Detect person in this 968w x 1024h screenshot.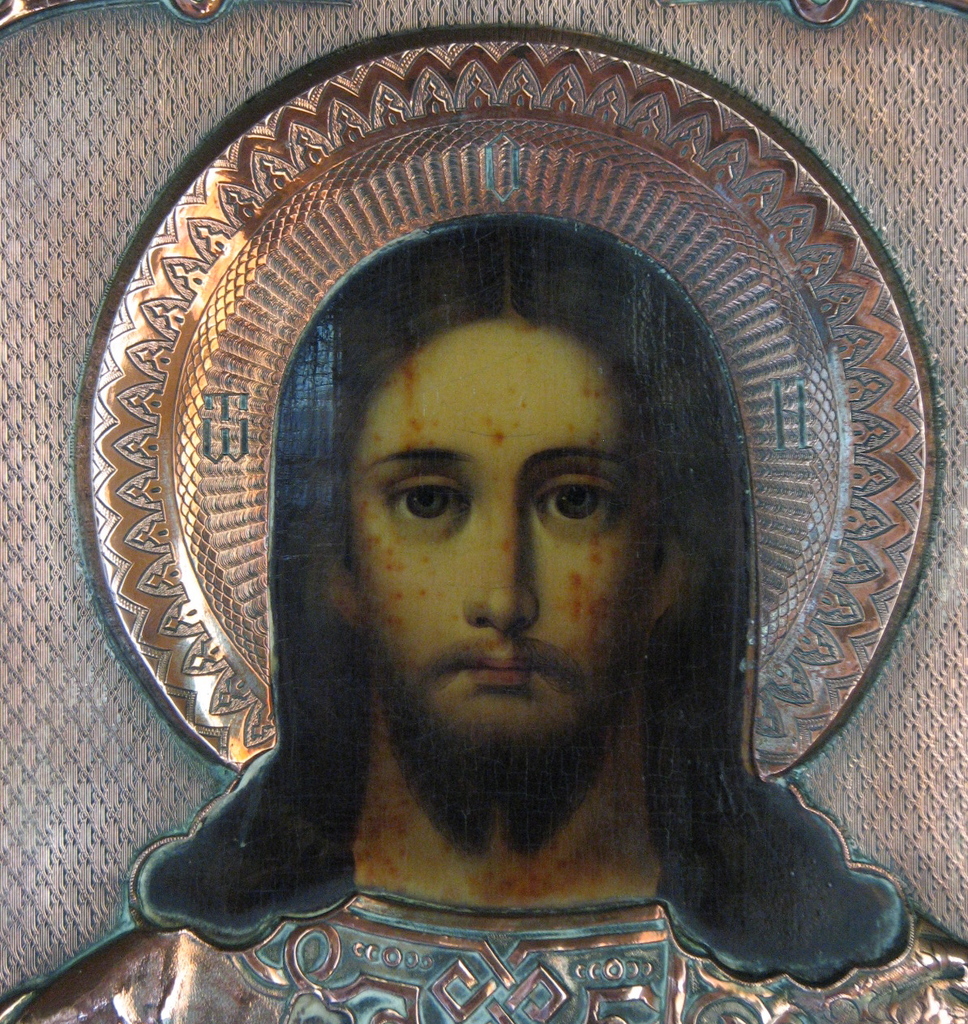
Detection: <box>0,212,967,1023</box>.
